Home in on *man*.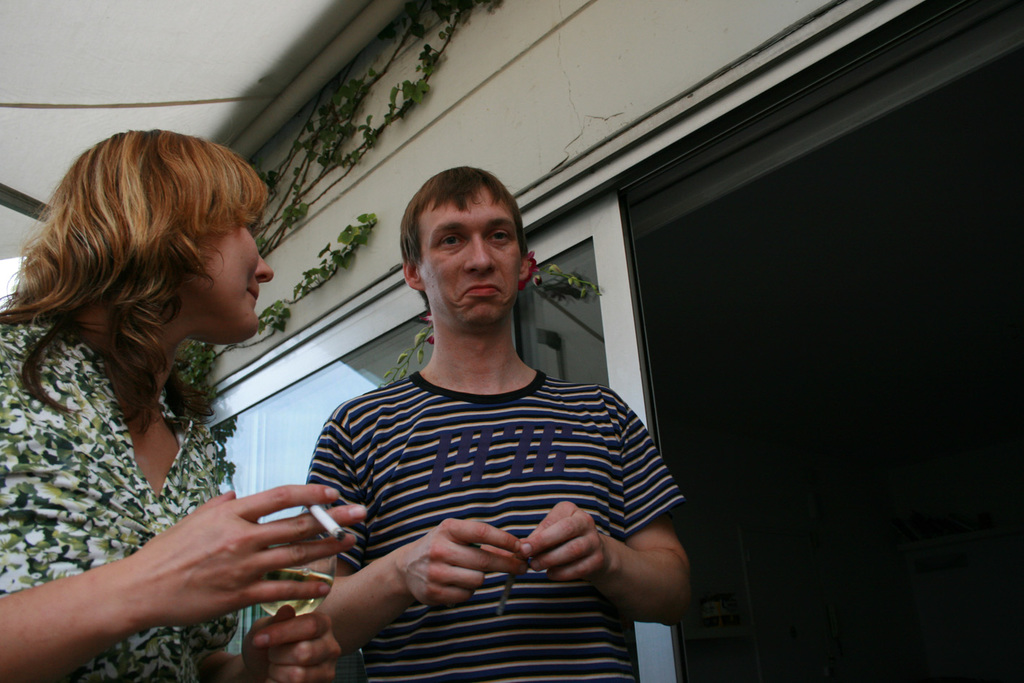
Homed in at select_region(275, 171, 691, 660).
